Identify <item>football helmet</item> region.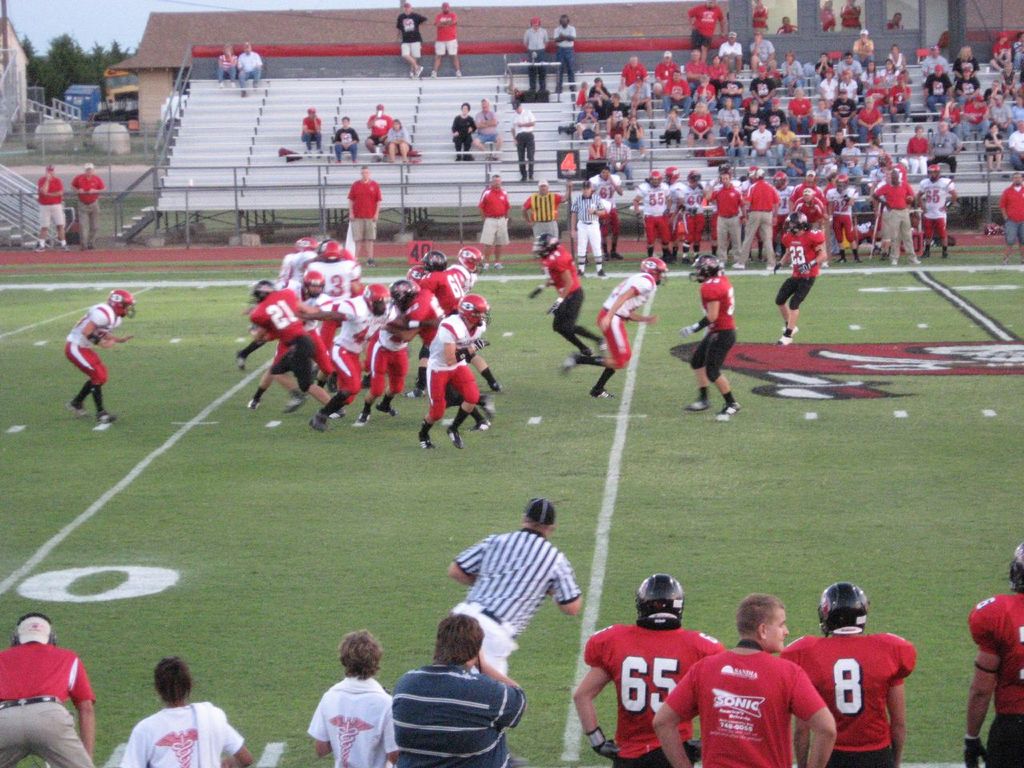
Region: select_region(391, 274, 423, 307).
